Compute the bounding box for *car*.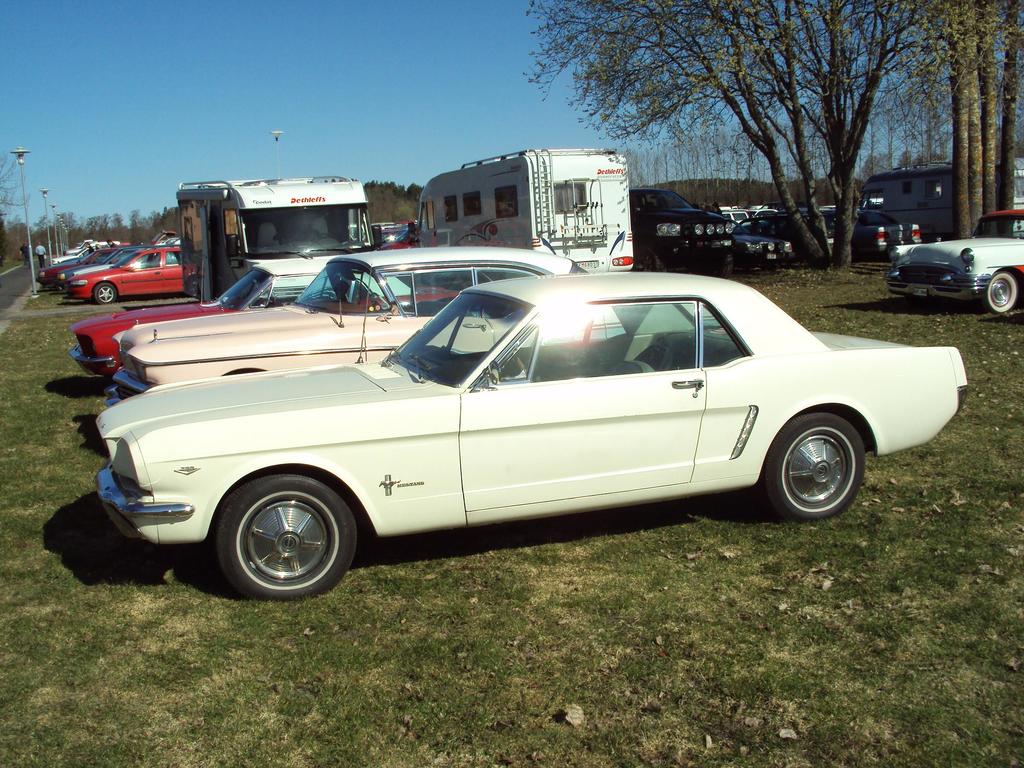
[x1=95, y1=261, x2=983, y2=663].
